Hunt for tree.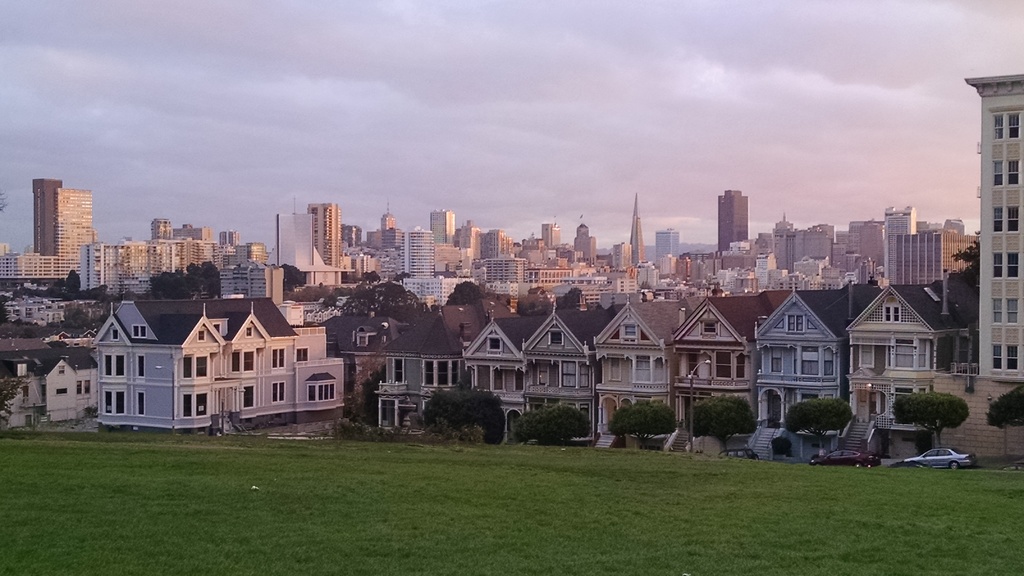
Hunted down at rect(684, 391, 760, 458).
